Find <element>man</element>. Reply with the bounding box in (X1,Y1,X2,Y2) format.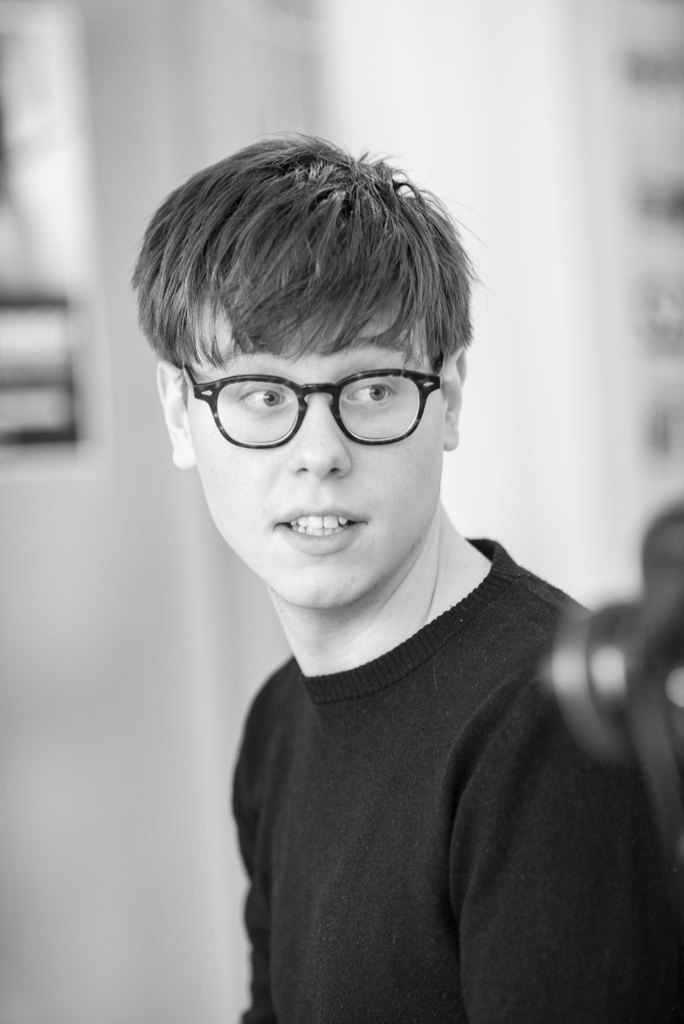
(124,132,683,1023).
